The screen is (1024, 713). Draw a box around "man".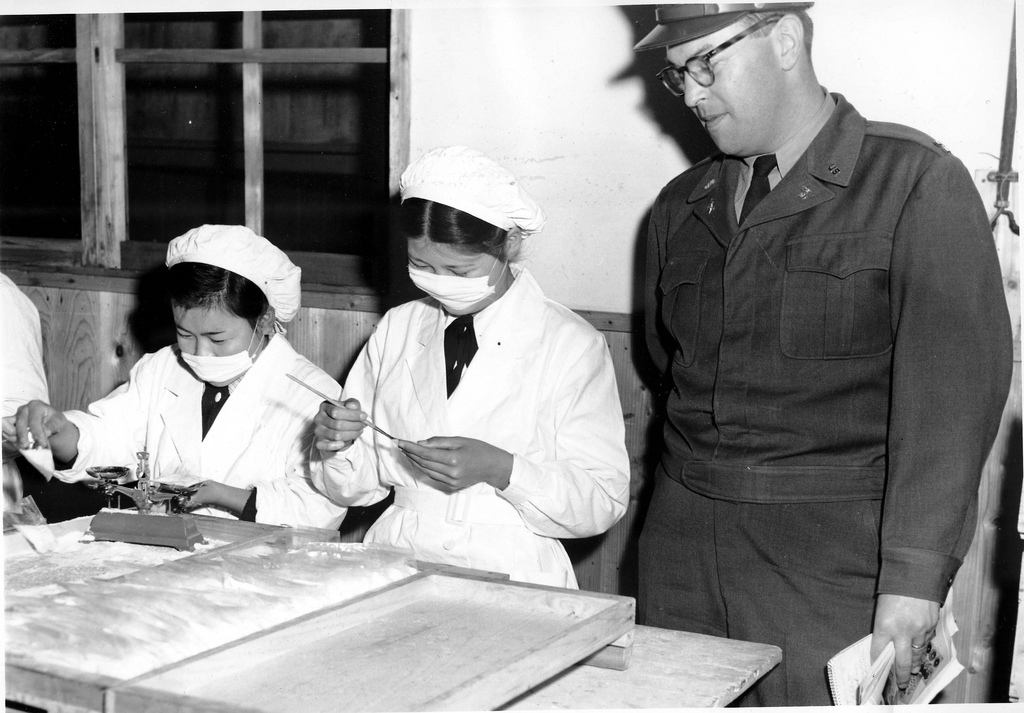
pyautogui.locateOnScreen(606, 0, 998, 684).
